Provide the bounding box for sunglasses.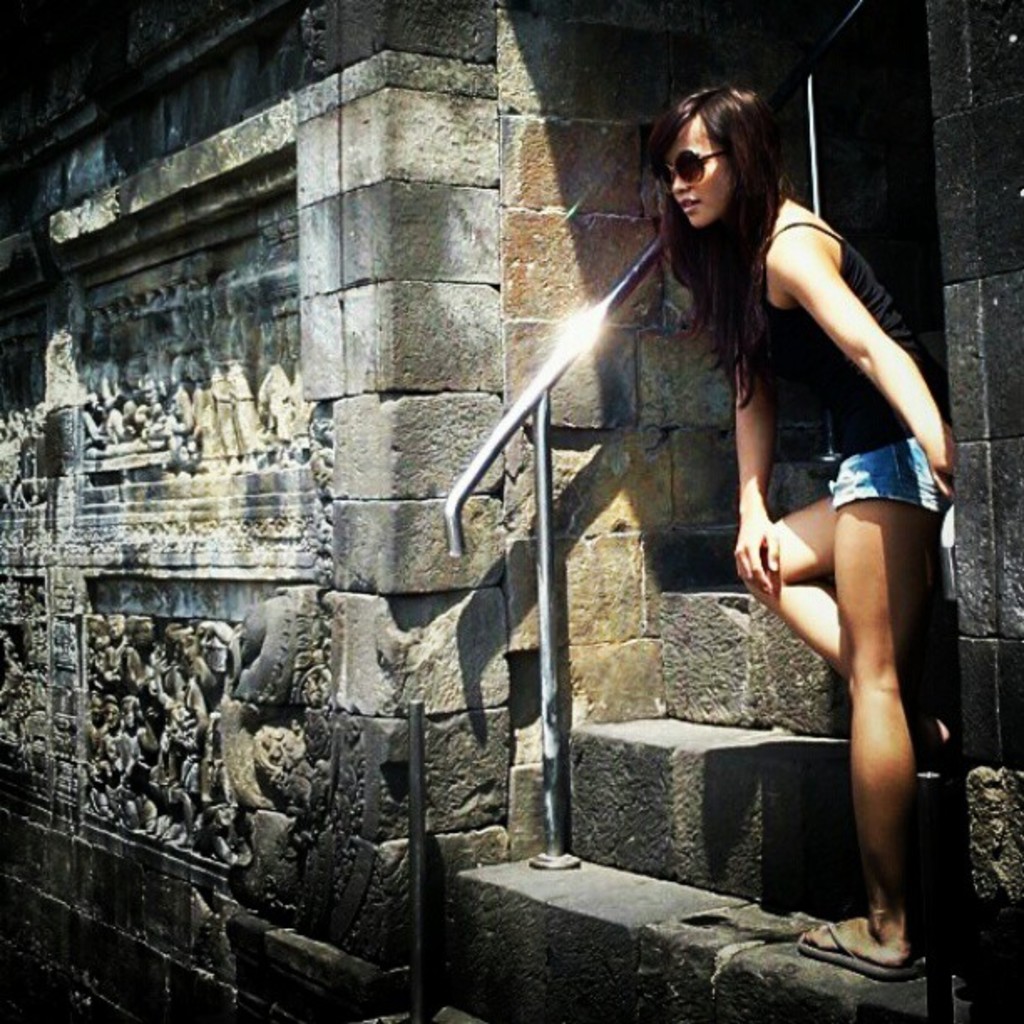
(663,147,730,194).
